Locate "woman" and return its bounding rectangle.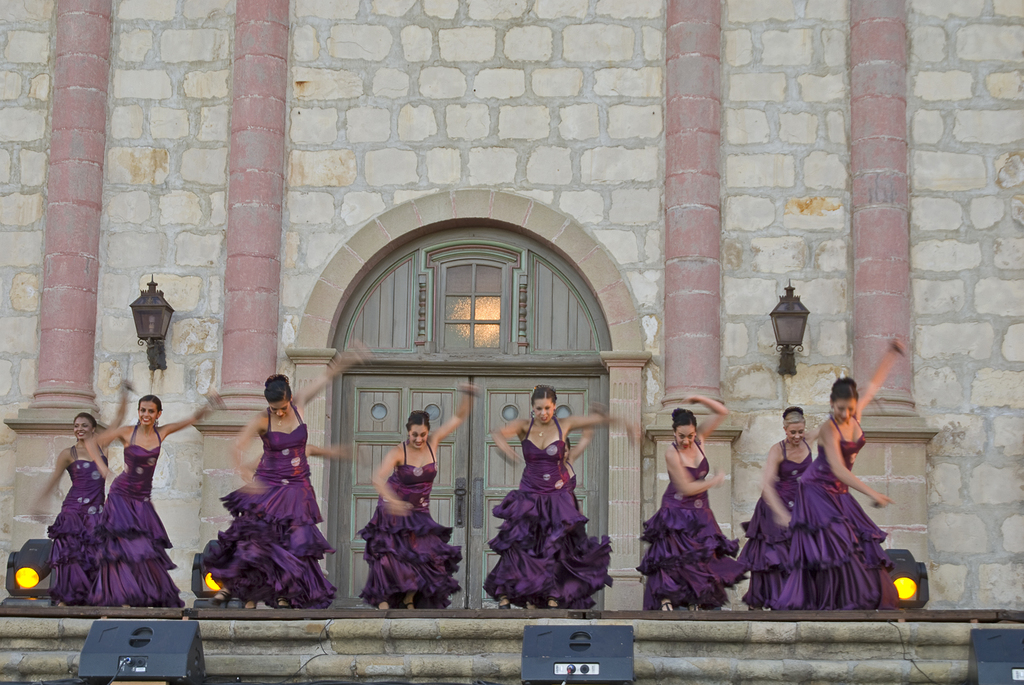
<box>741,409,820,610</box>.
